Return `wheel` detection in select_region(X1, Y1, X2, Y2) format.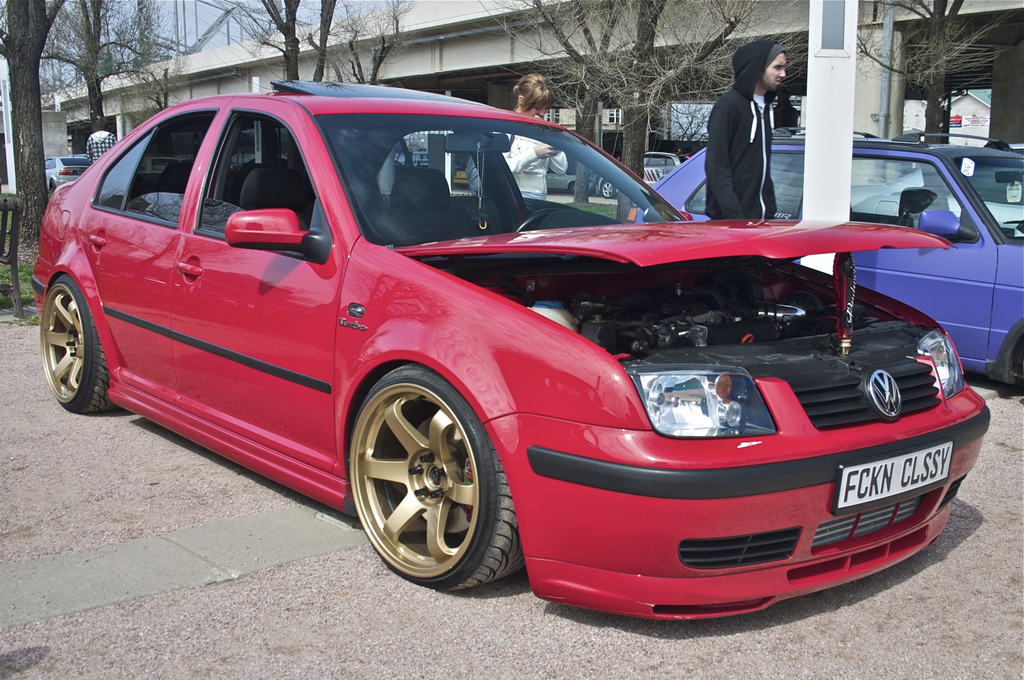
select_region(43, 277, 111, 408).
